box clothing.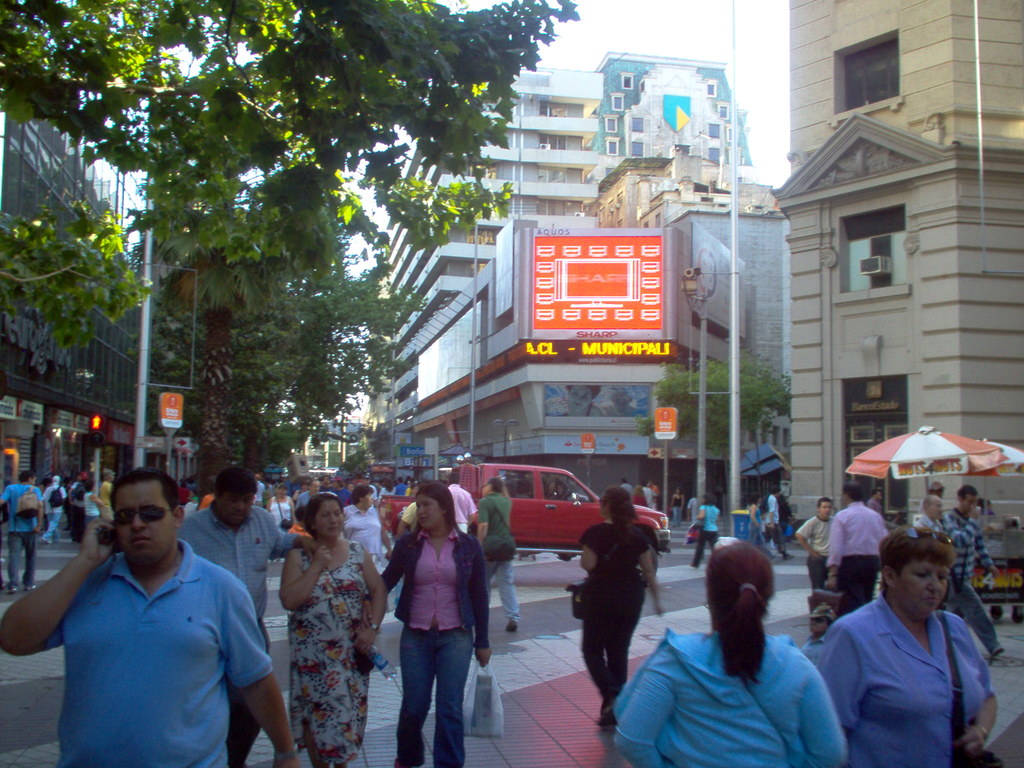
913 514 941 539.
